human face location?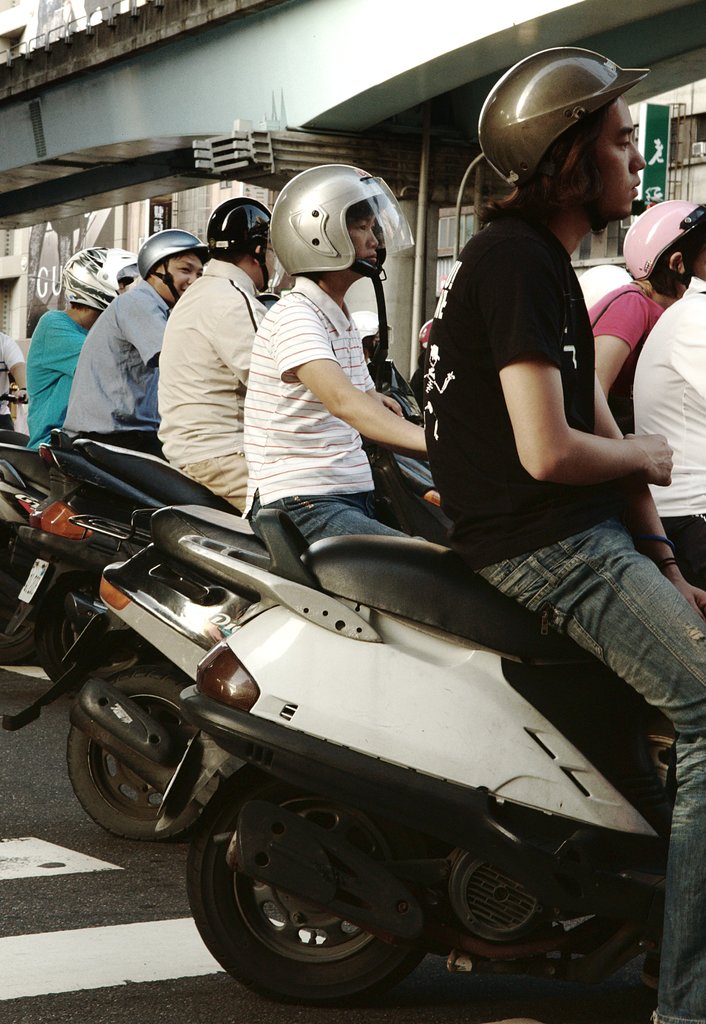
x1=343, y1=211, x2=382, y2=263
